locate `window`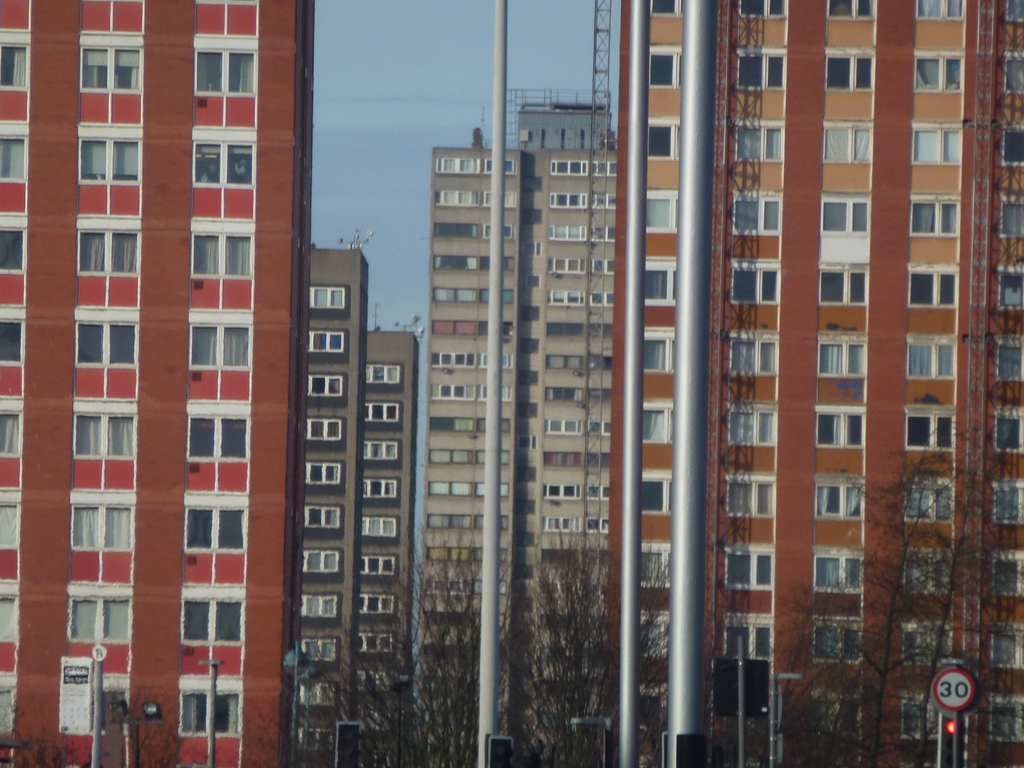
Rect(305, 508, 340, 531)
